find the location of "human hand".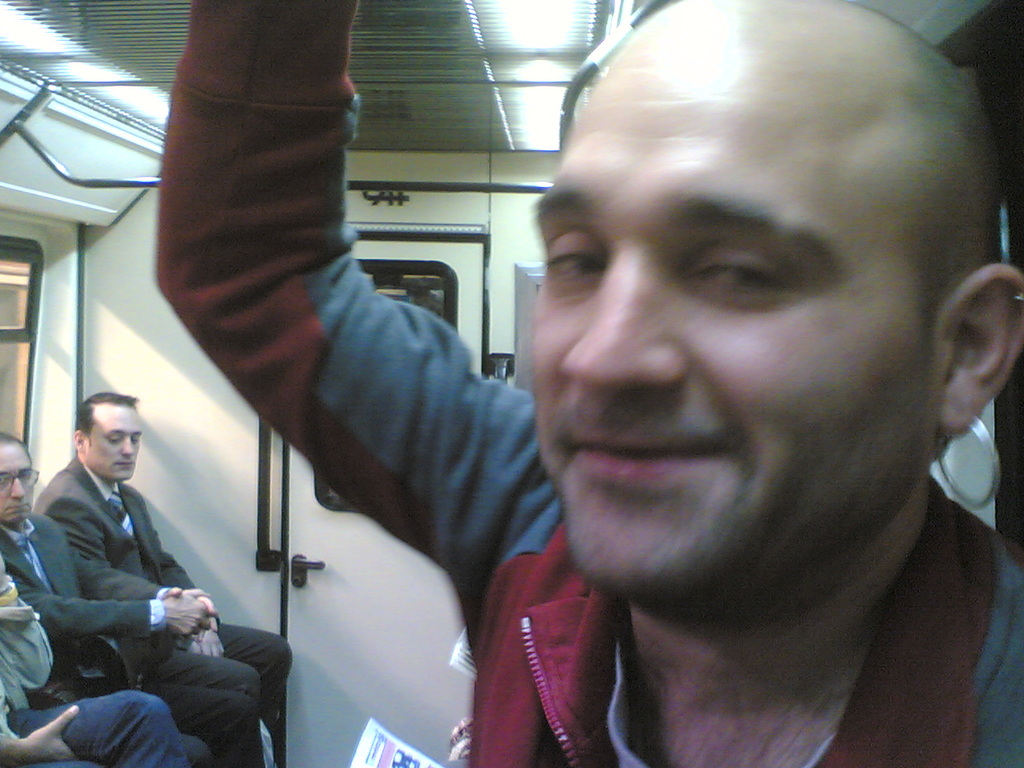
Location: detection(158, 590, 211, 644).
